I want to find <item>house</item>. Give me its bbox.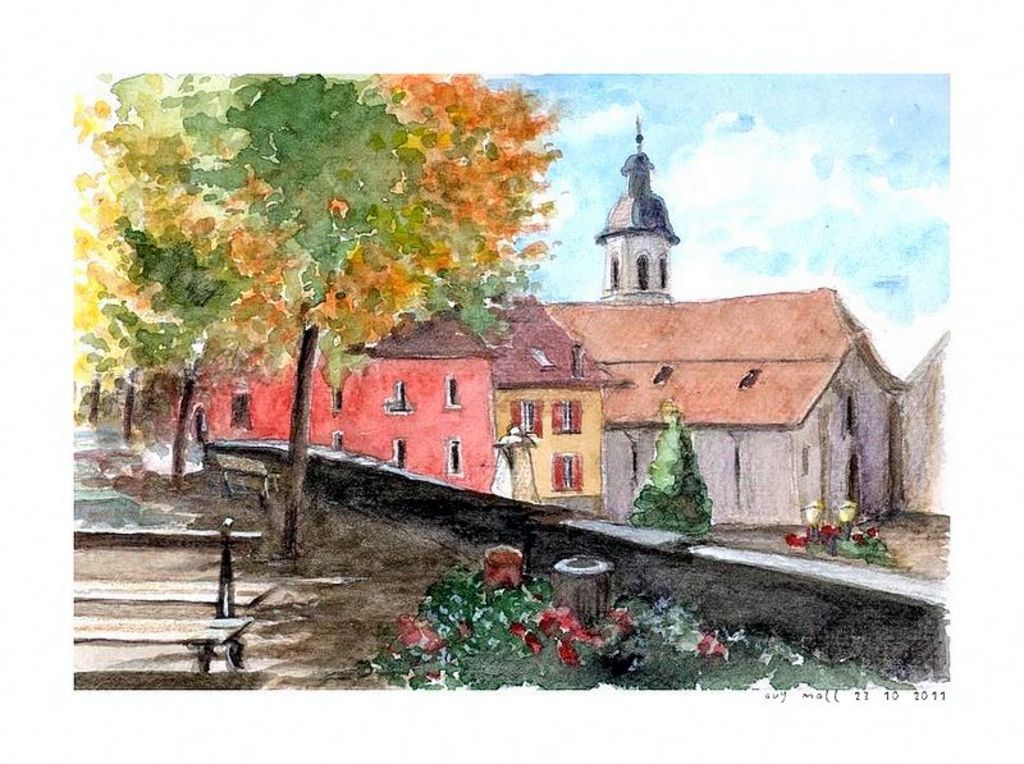
<box>477,292,630,514</box>.
